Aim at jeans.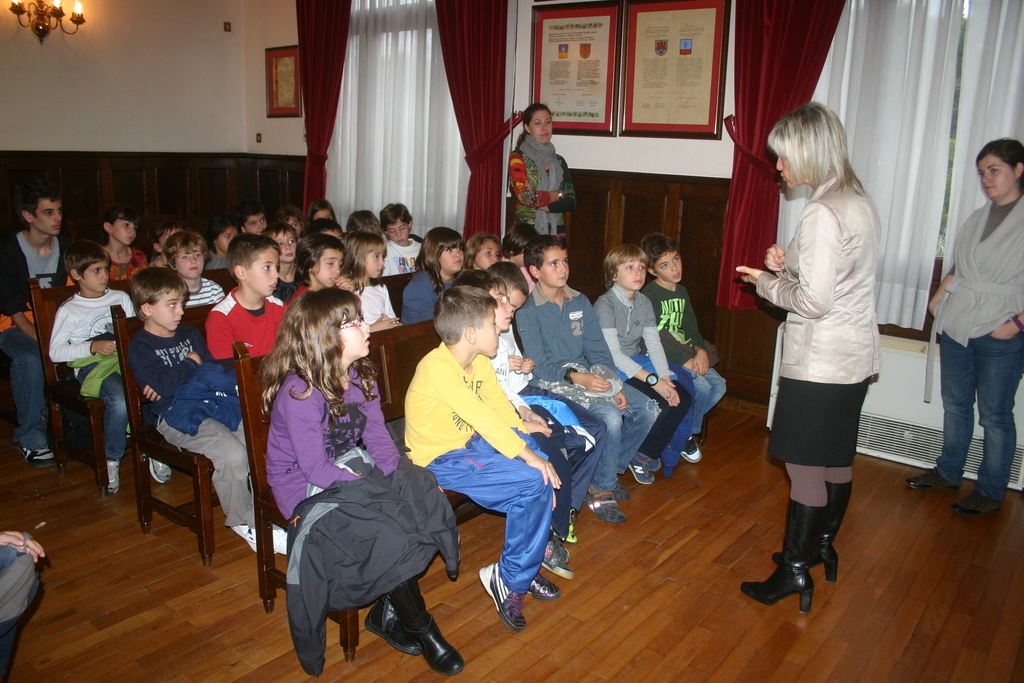
Aimed at x1=762, y1=373, x2=877, y2=472.
